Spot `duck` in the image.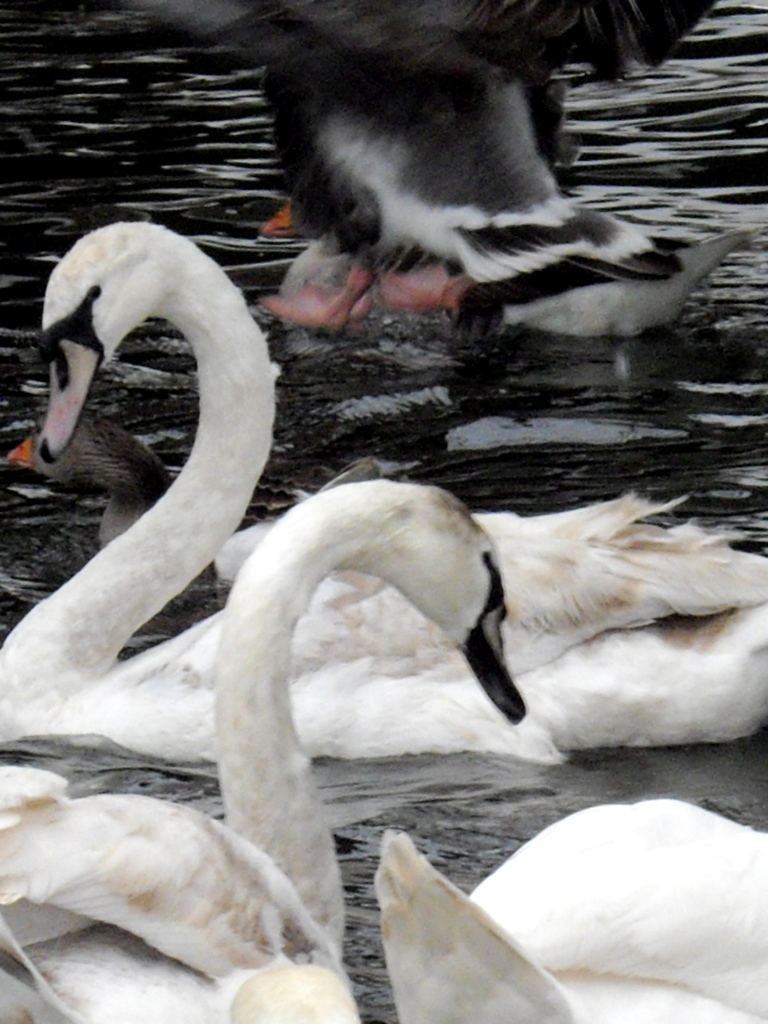
`duck` found at pyautogui.locateOnScreen(452, 488, 767, 751).
